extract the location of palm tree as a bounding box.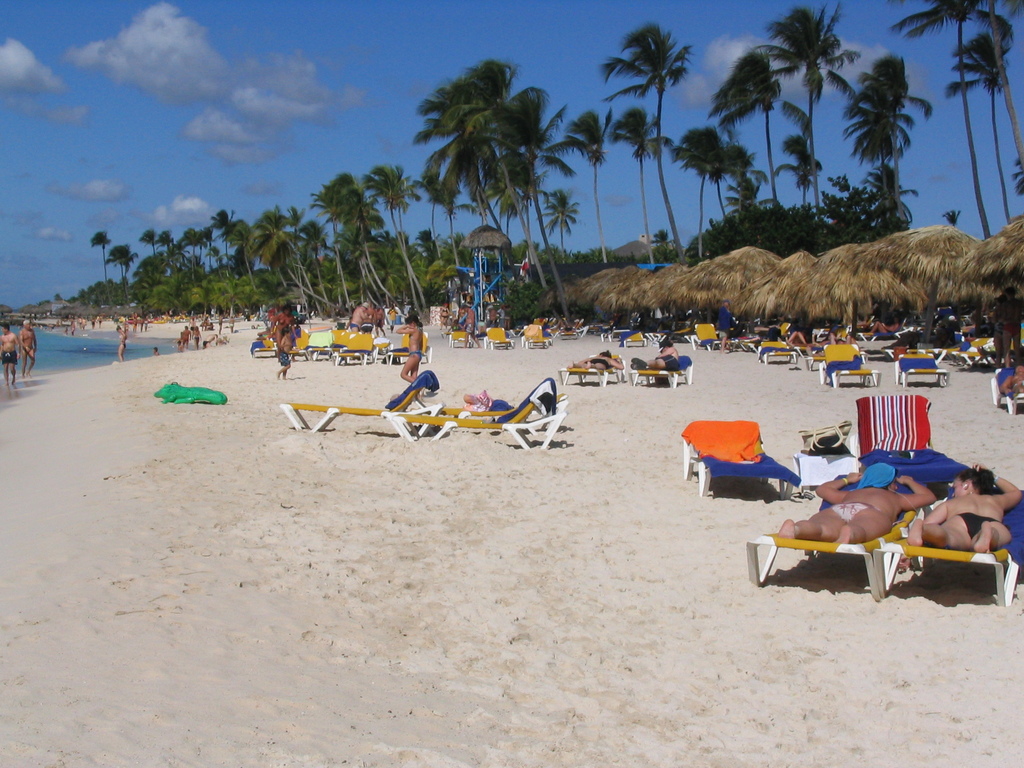
401 58 551 284.
